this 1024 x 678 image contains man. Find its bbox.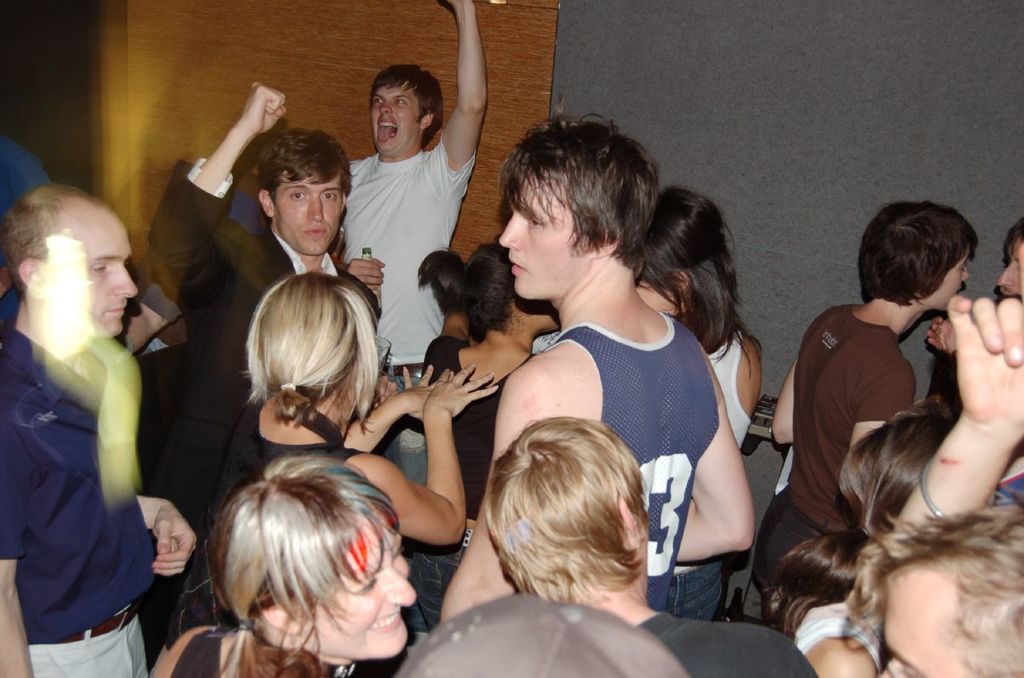
[x1=153, y1=86, x2=352, y2=524].
